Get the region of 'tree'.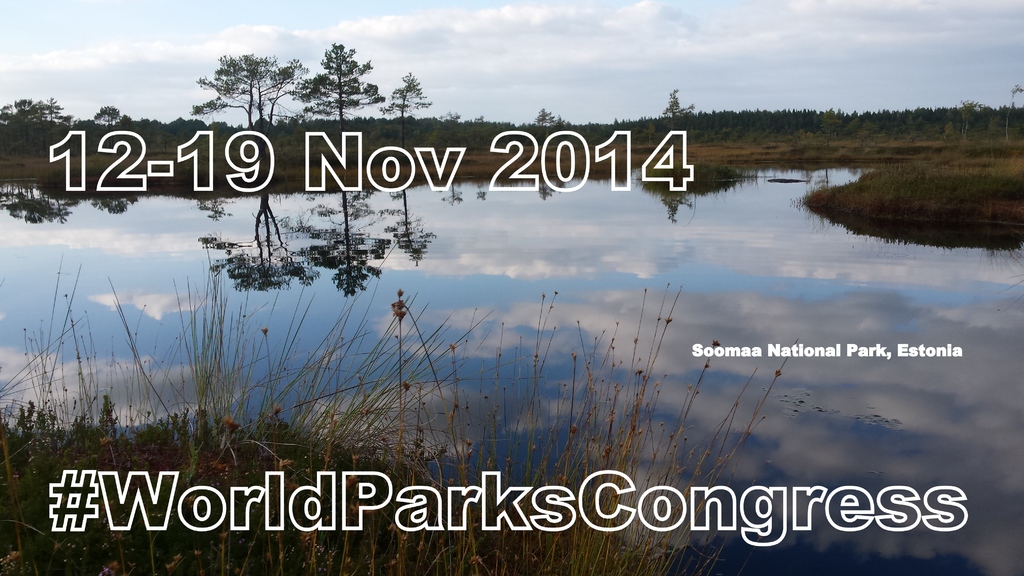
select_region(291, 41, 384, 127).
